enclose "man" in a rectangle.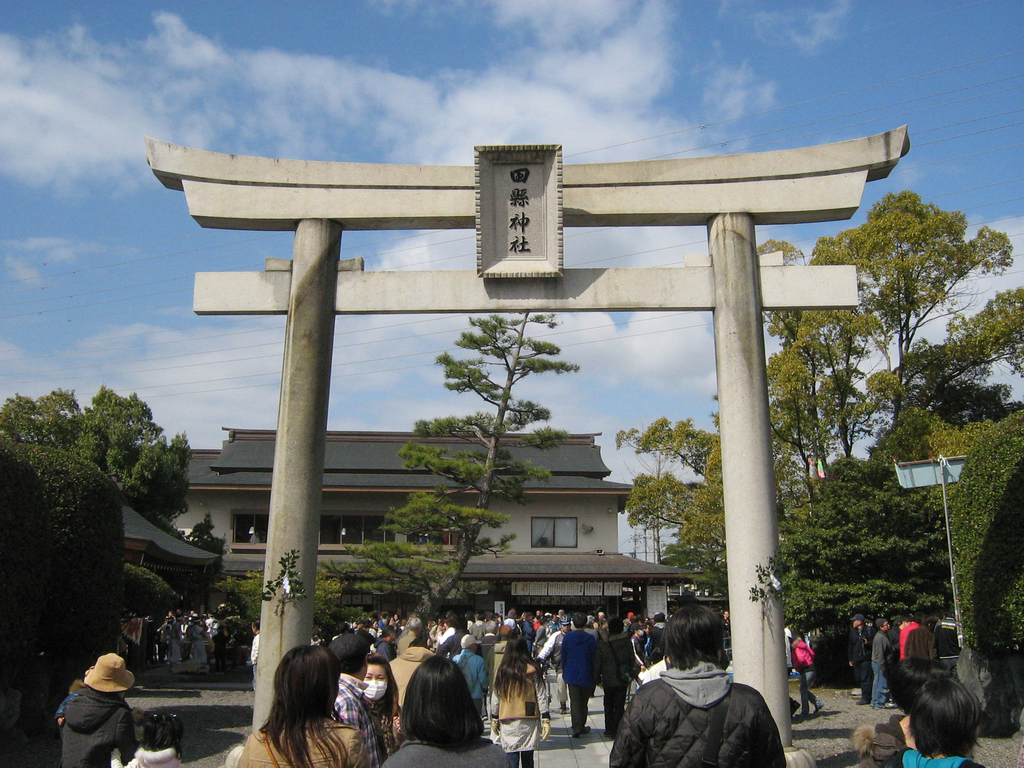
(left=621, top=613, right=778, bottom=767).
